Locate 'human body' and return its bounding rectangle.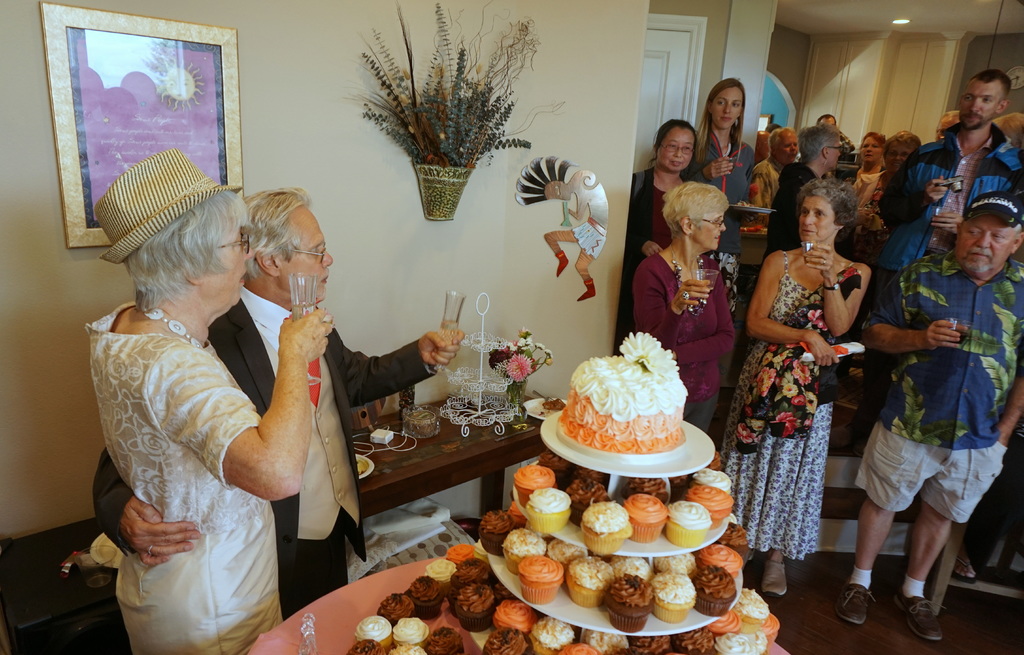
<bbox>848, 170, 893, 384</bbox>.
